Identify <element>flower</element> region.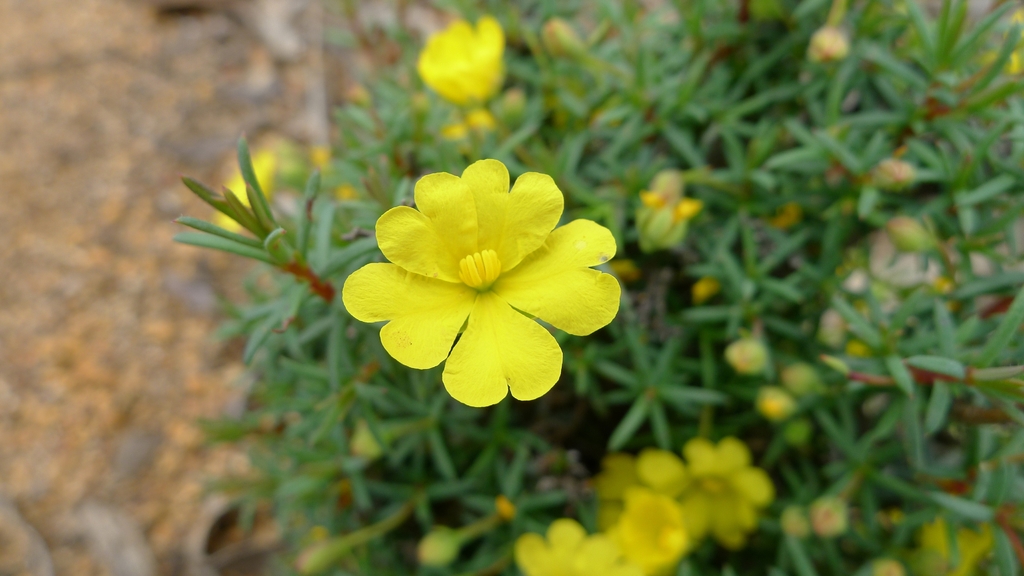
Region: (x1=217, y1=144, x2=273, y2=234).
